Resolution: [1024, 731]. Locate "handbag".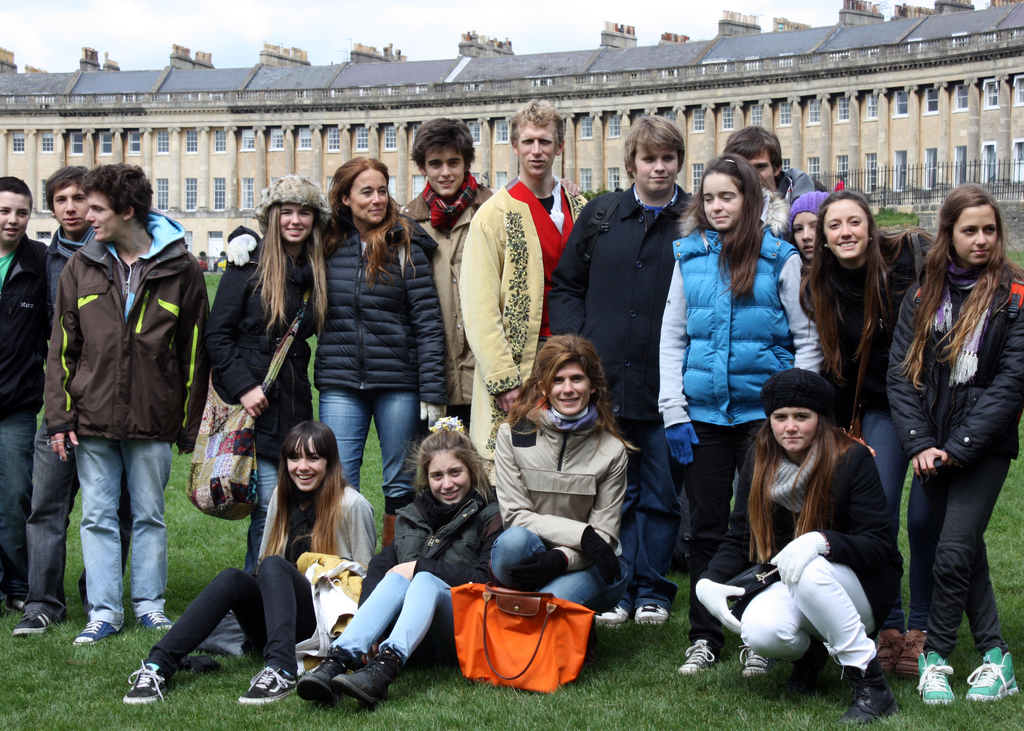
bbox=(448, 583, 596, 694).
